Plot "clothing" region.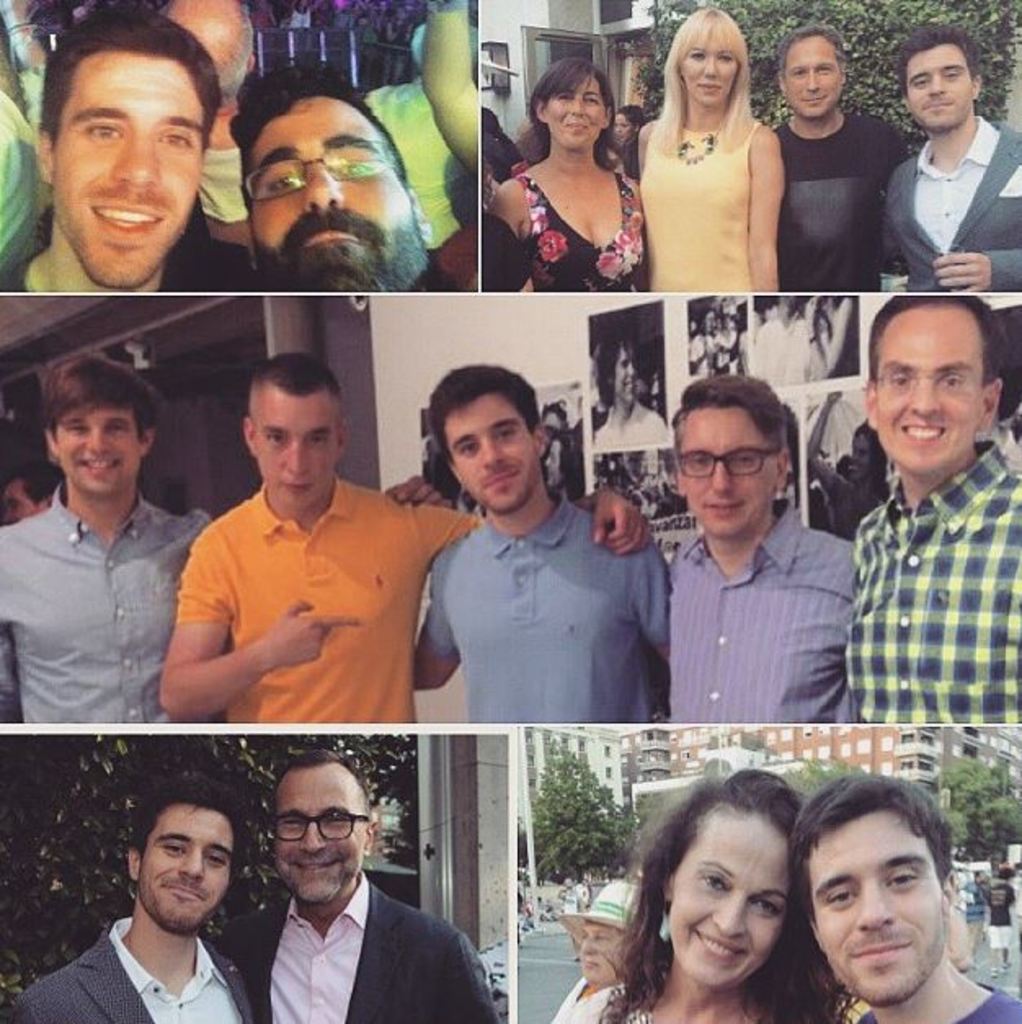
Plotted at [left=0, top=475, right=207, bottom=720].
